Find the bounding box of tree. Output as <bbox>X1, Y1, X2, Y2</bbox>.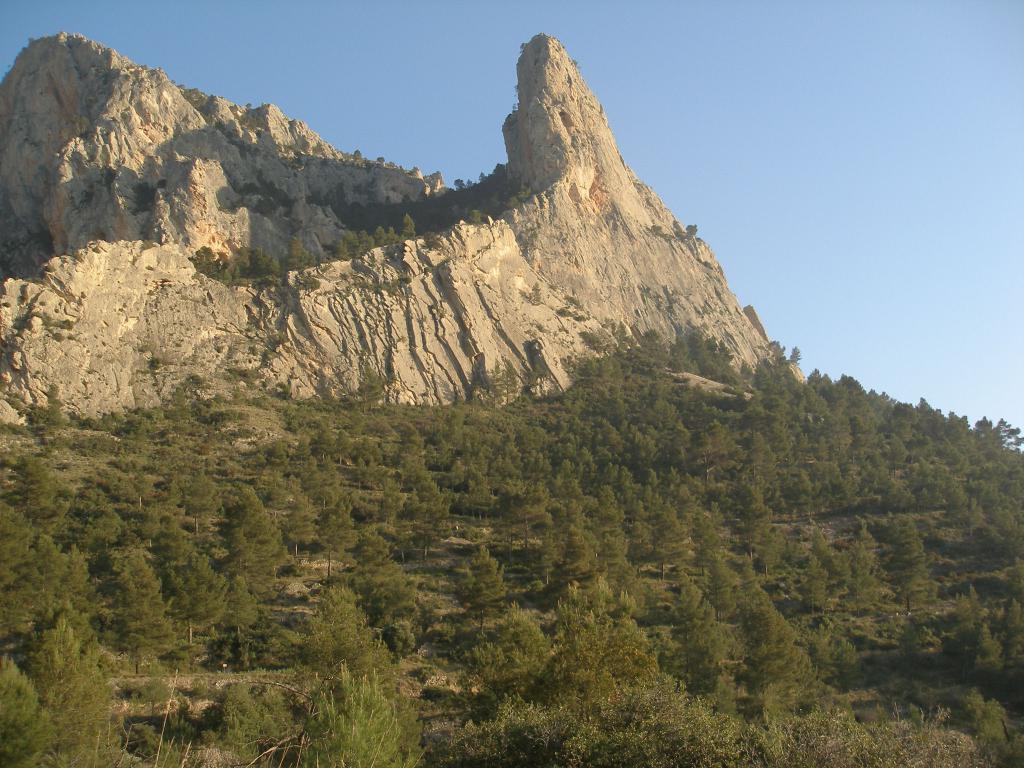
<bbox>994, 596, 1023, 660</bbox>.
